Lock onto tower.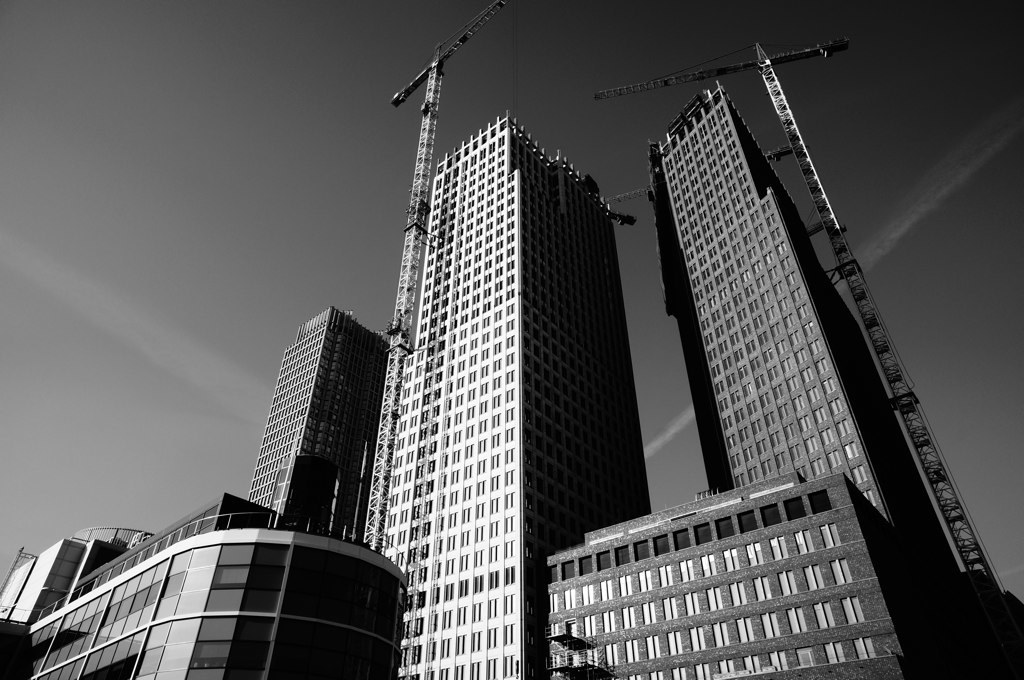
Locked: x1=373 y1=113 x2=655 y2=674.
